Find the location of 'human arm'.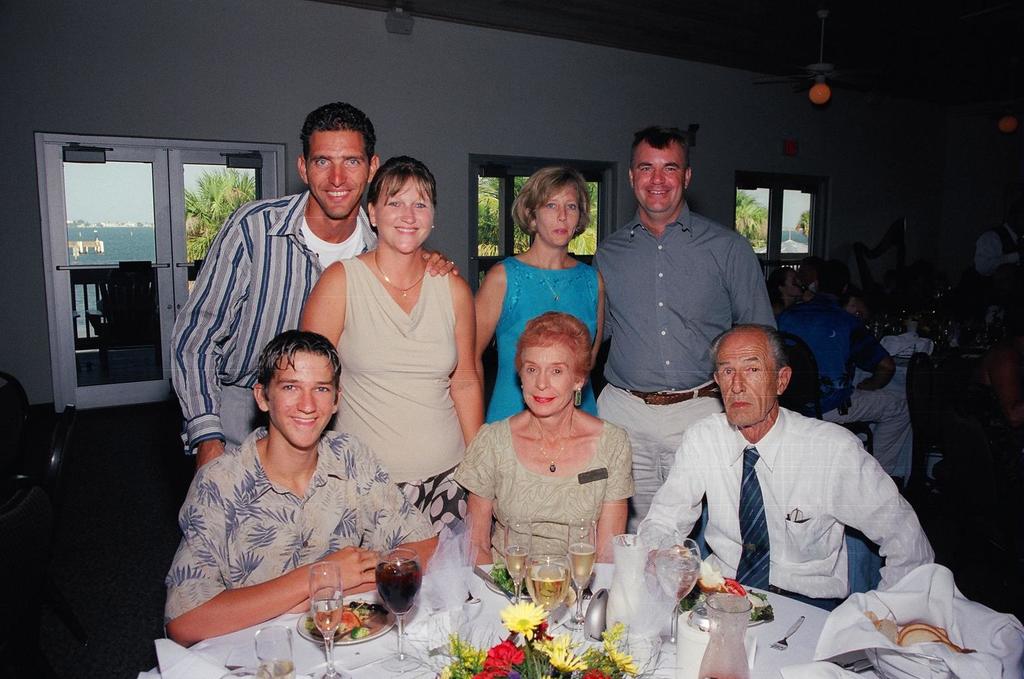
Location: 842 436 940 586.
